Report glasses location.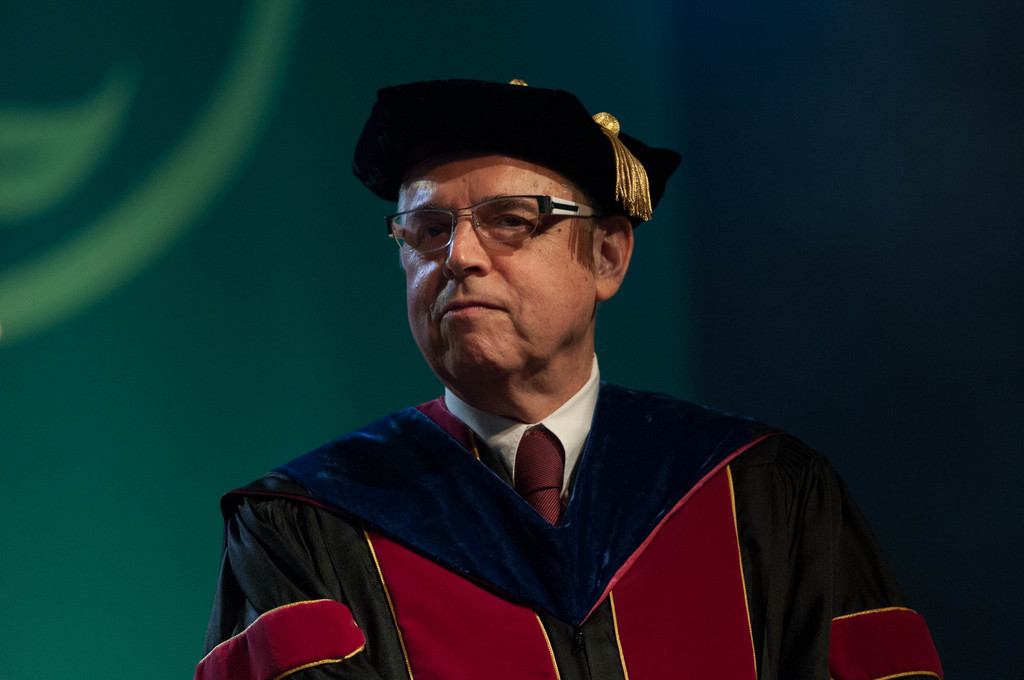
Report: {"left": 385, "top": 186, "right": 623, "bottom": 255}.
